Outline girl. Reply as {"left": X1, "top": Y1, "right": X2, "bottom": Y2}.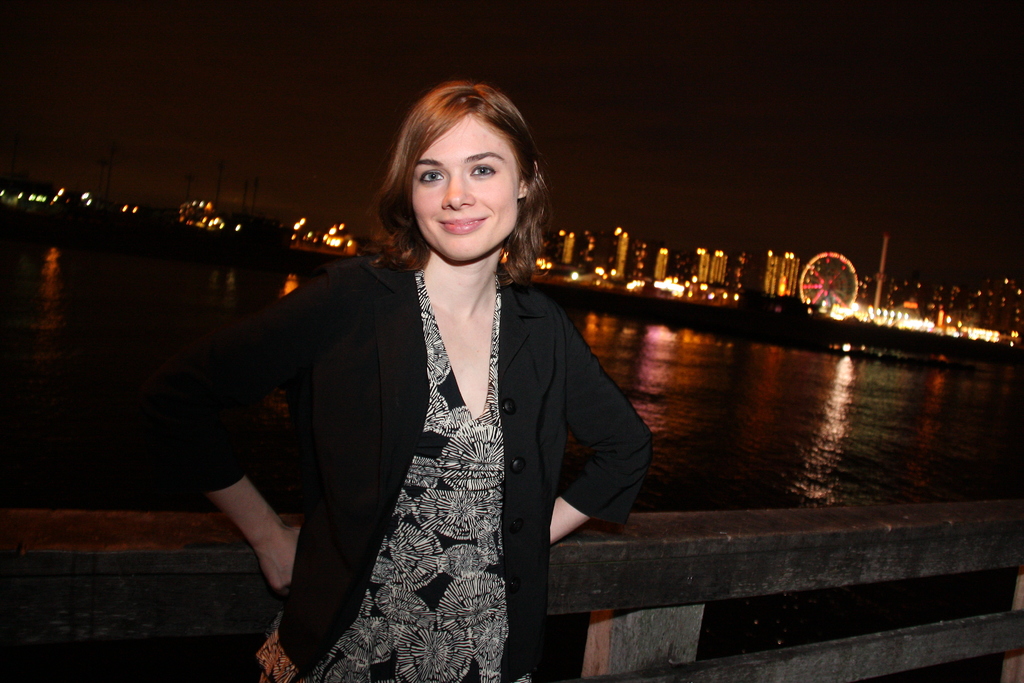
{"left": 181, "top": 81, "right": 655, "bottom": 682}.
